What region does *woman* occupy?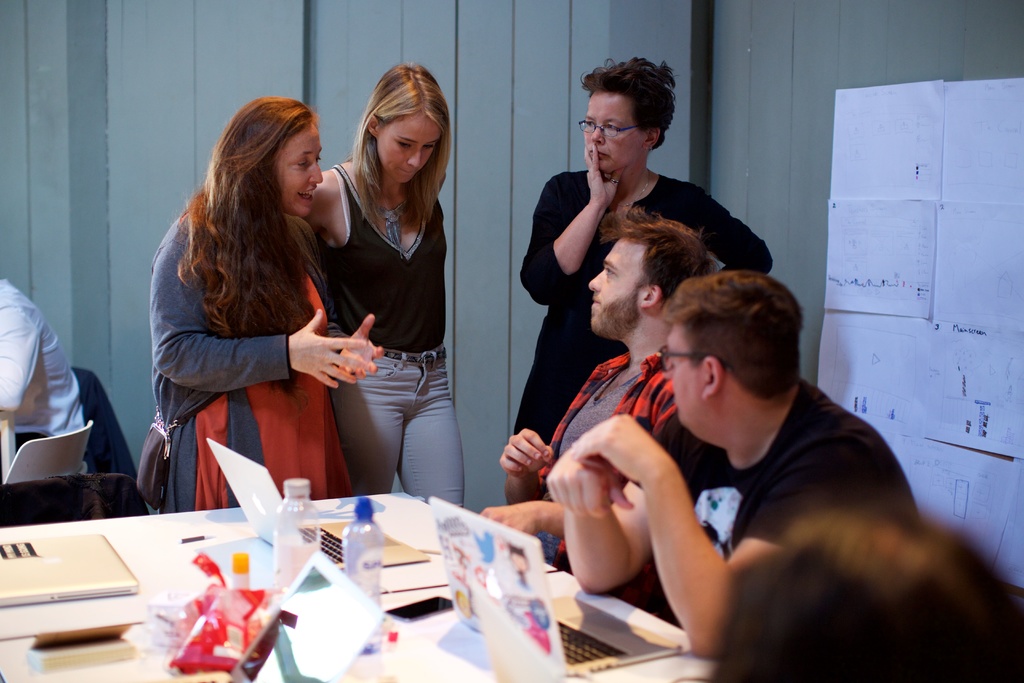
(150,93,383,514).
